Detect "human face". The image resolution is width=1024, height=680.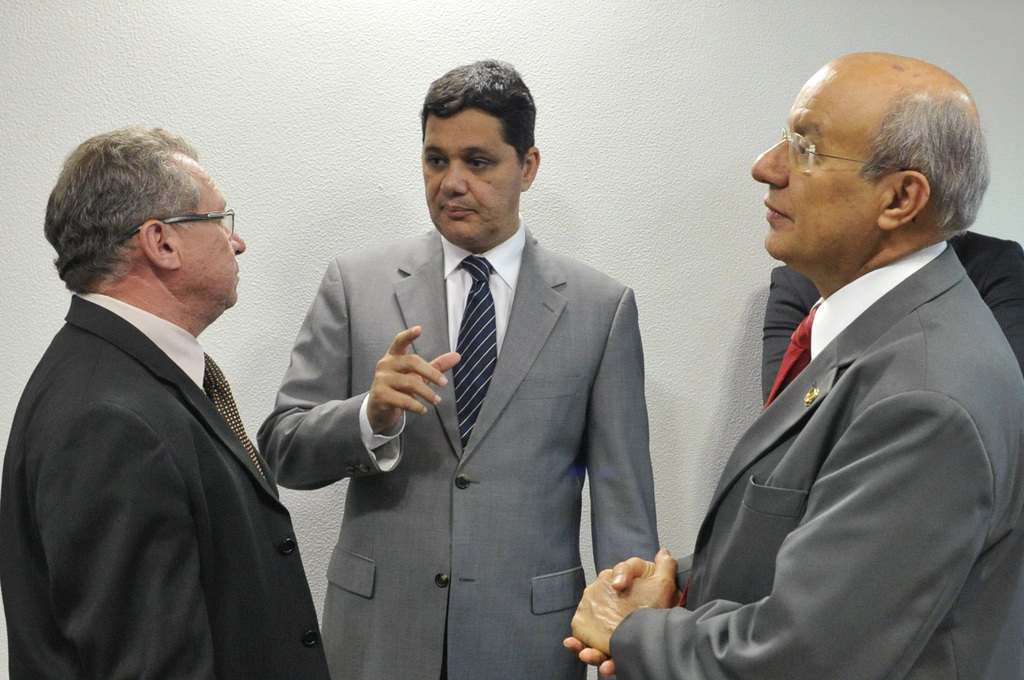
detection(750, 58, 886, 258).
